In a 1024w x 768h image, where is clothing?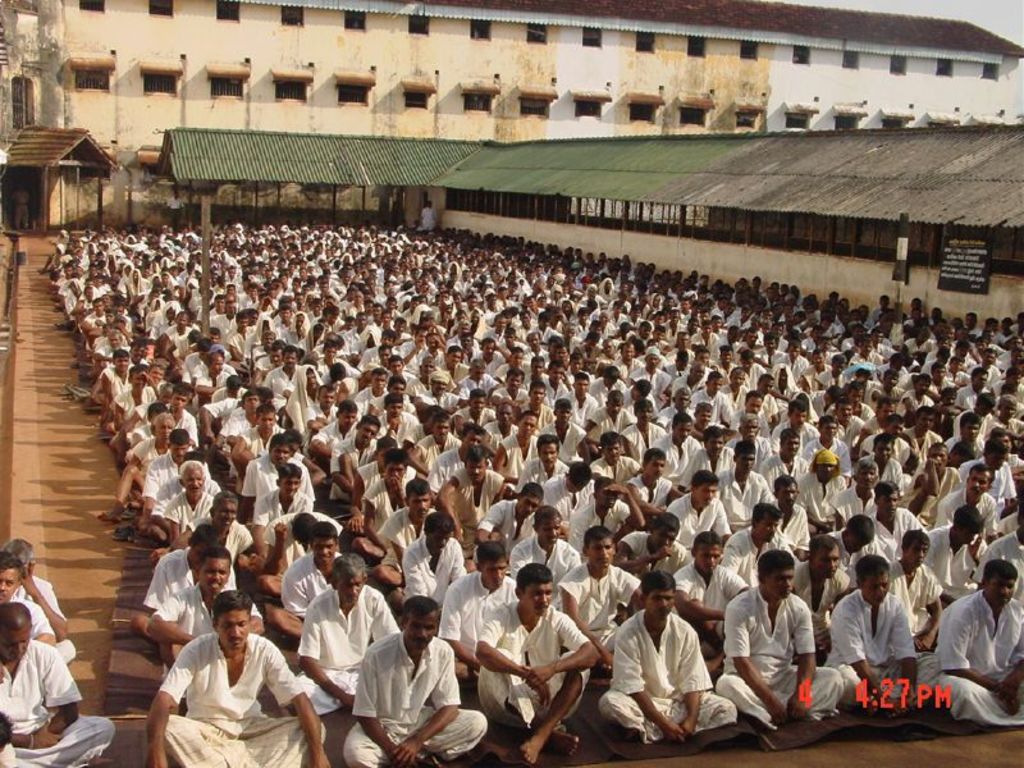
228/326/259/374.
